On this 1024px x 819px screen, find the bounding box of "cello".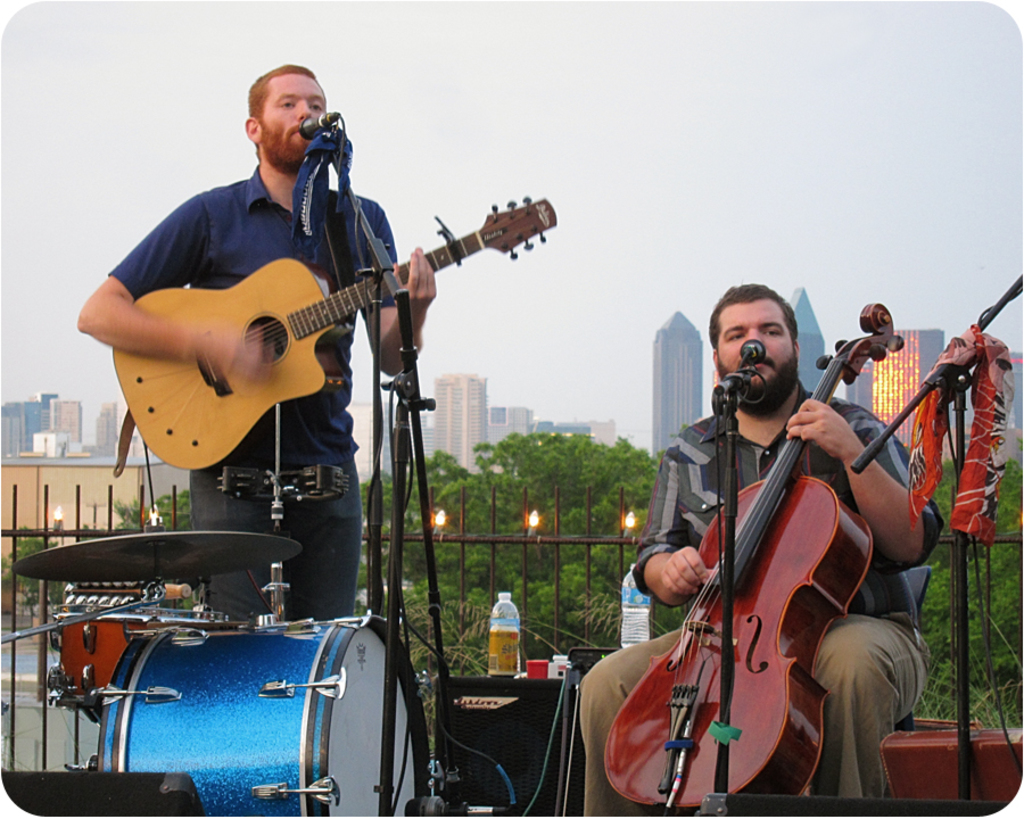
Bounding box: box(595, 279, 918, 817).
